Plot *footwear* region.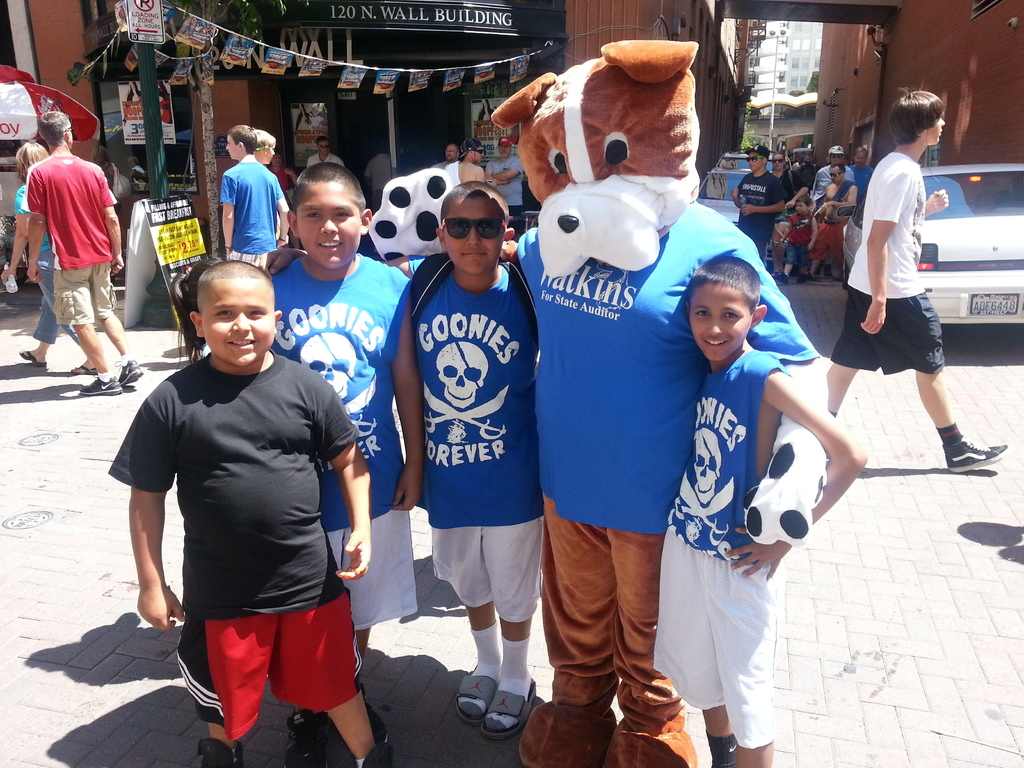
Plotted at locate(799, 269, 810, 280).
